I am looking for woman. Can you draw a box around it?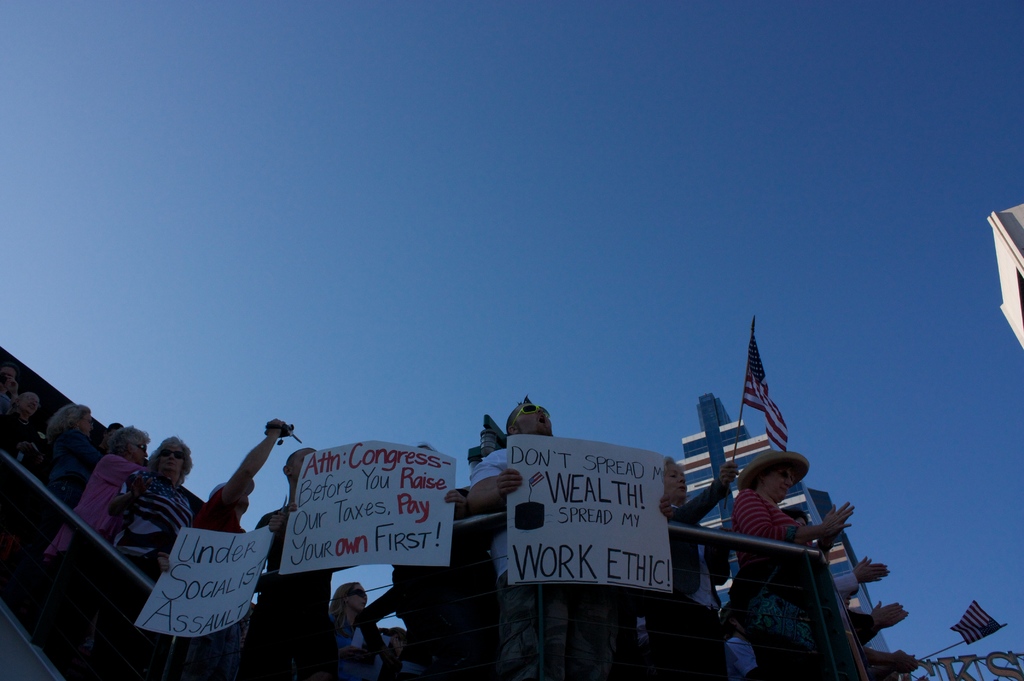
Sure, the bounding box is left=38, top=426, right=150, bottom=573.
